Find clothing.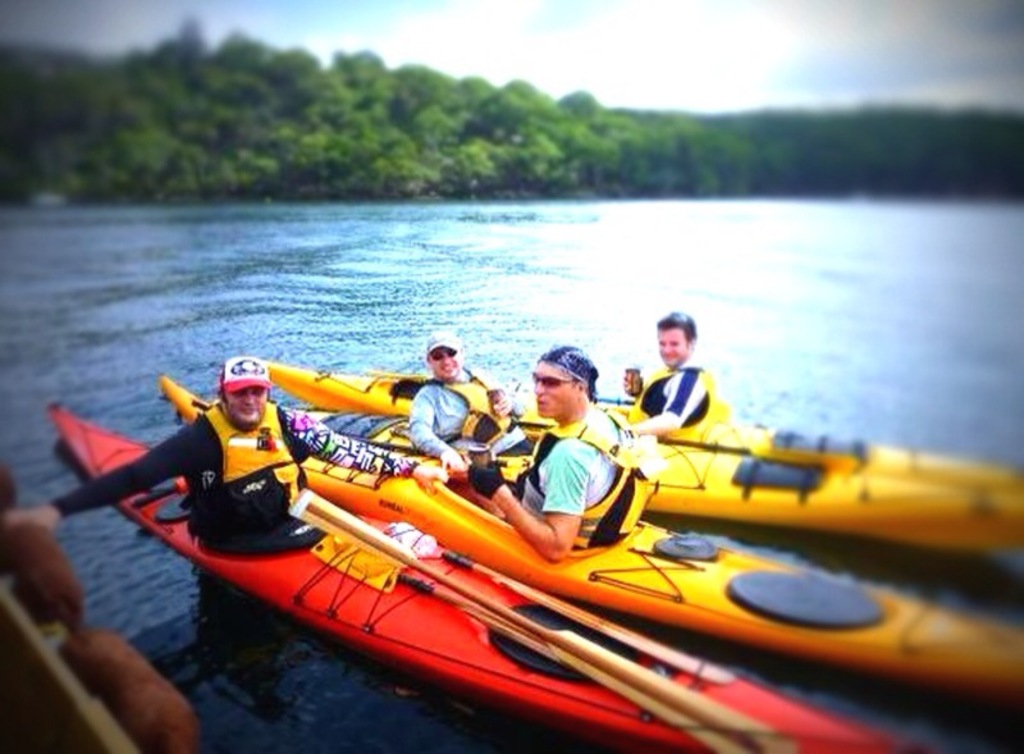
(524, 425, 623, 535).
